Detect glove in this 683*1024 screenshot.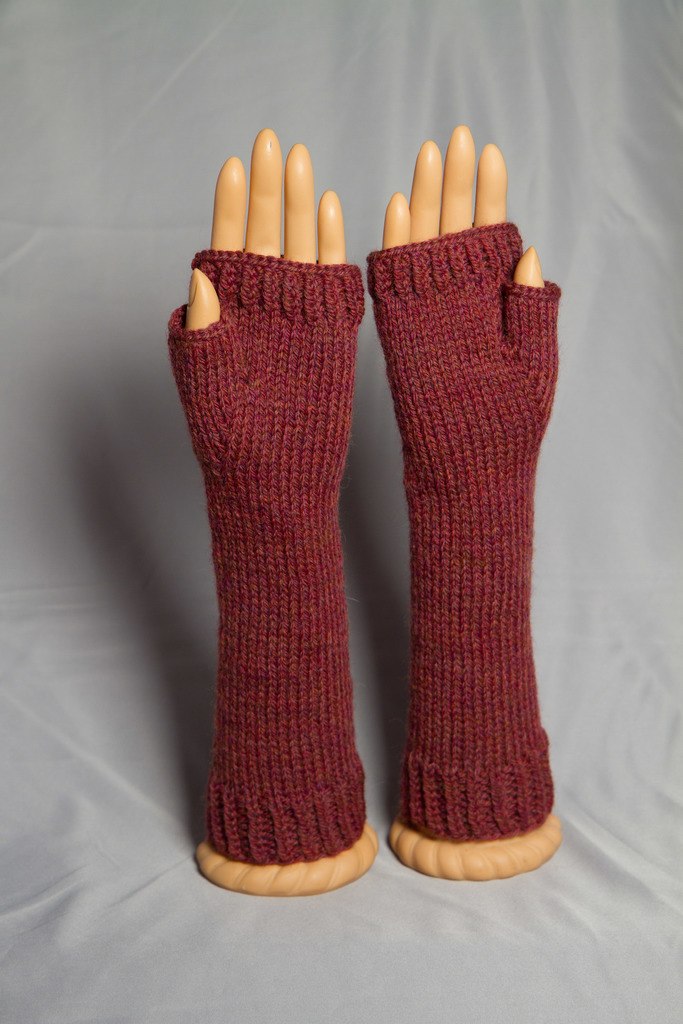
Detection: 367:220:557:841.
